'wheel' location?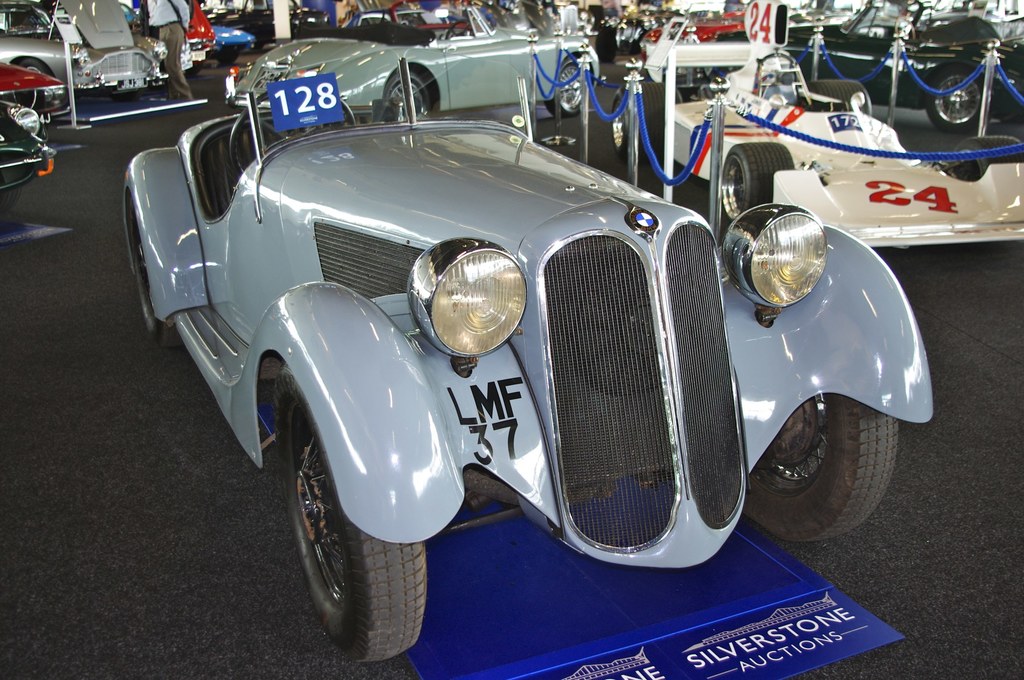
select_region(272, 412, 410, 647)
